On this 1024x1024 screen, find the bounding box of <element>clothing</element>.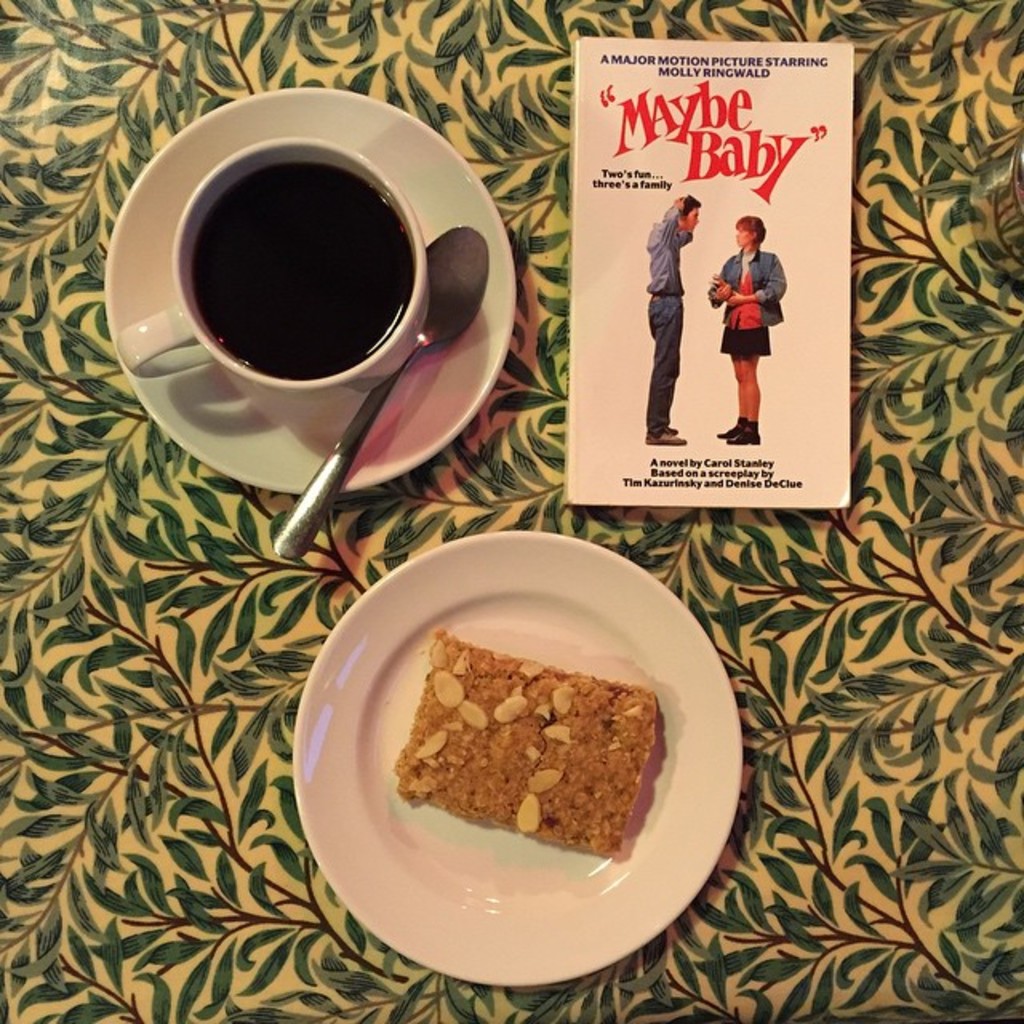
Bounding box: (718, 242, 786, 357).
